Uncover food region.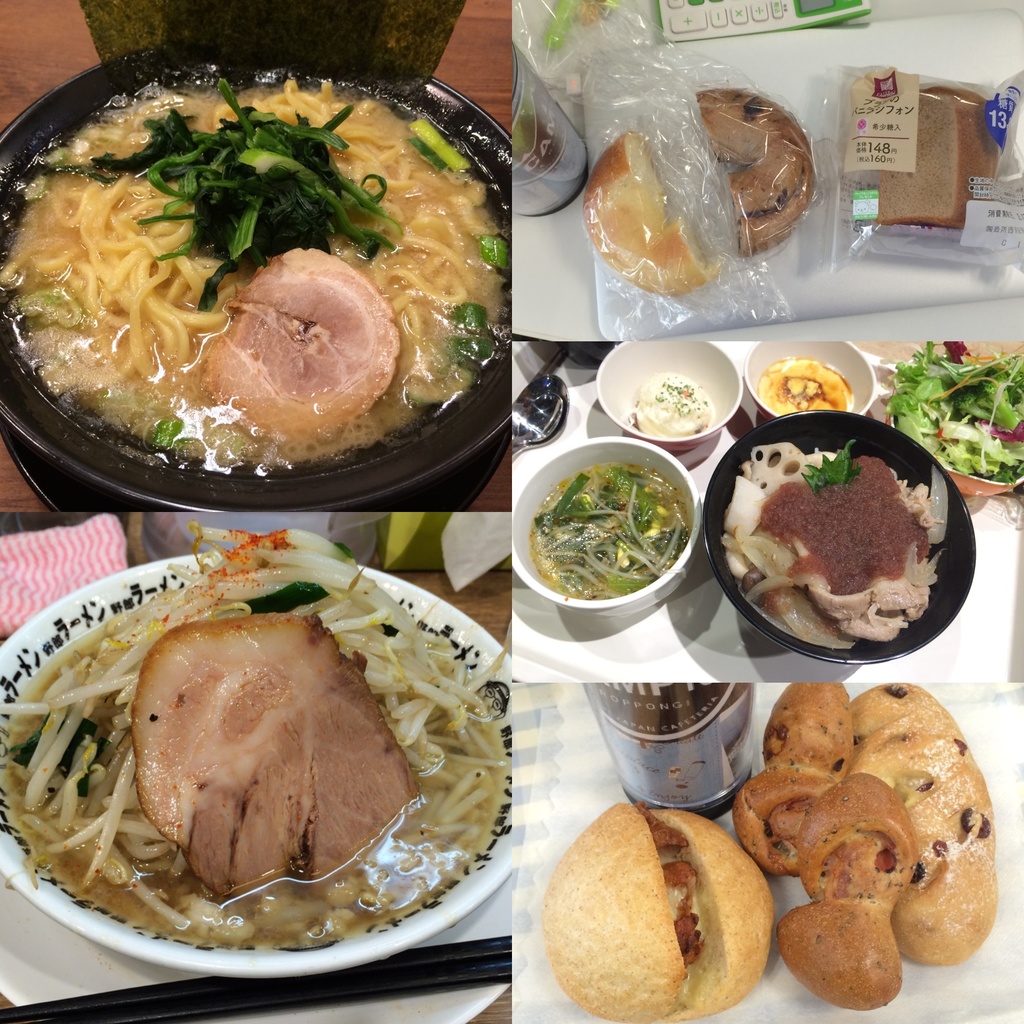
Uncovered: x1=580 y1=128 x2=720 y2=296.
